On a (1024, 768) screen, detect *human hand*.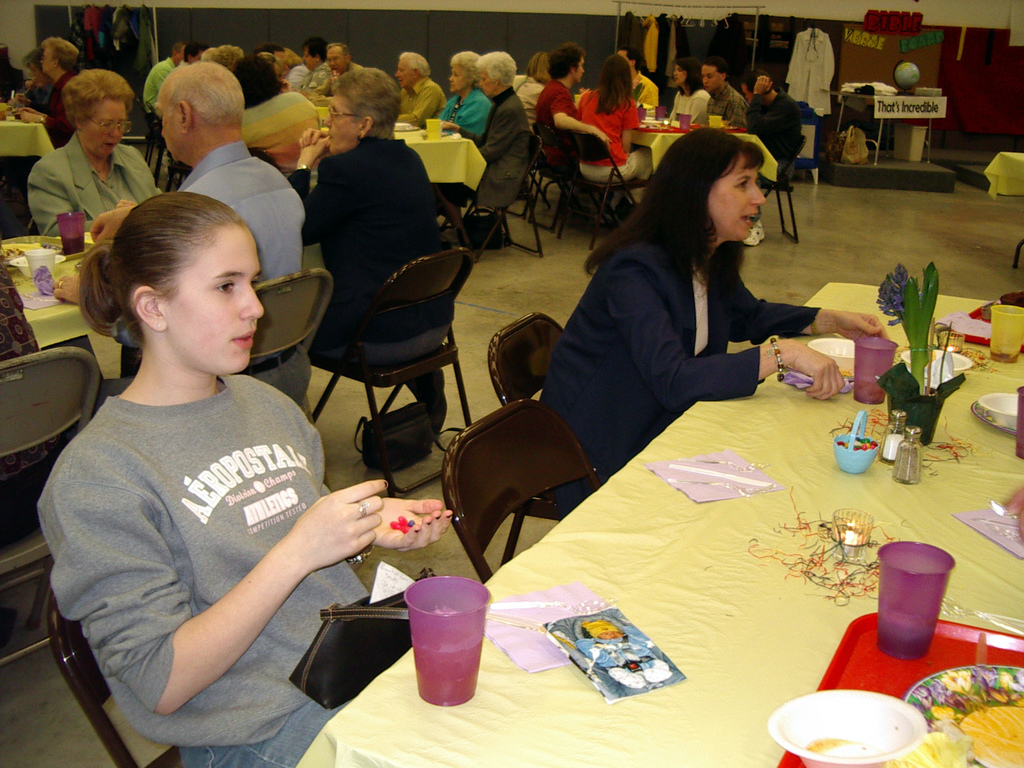
region(368, 493, 454, 554).
